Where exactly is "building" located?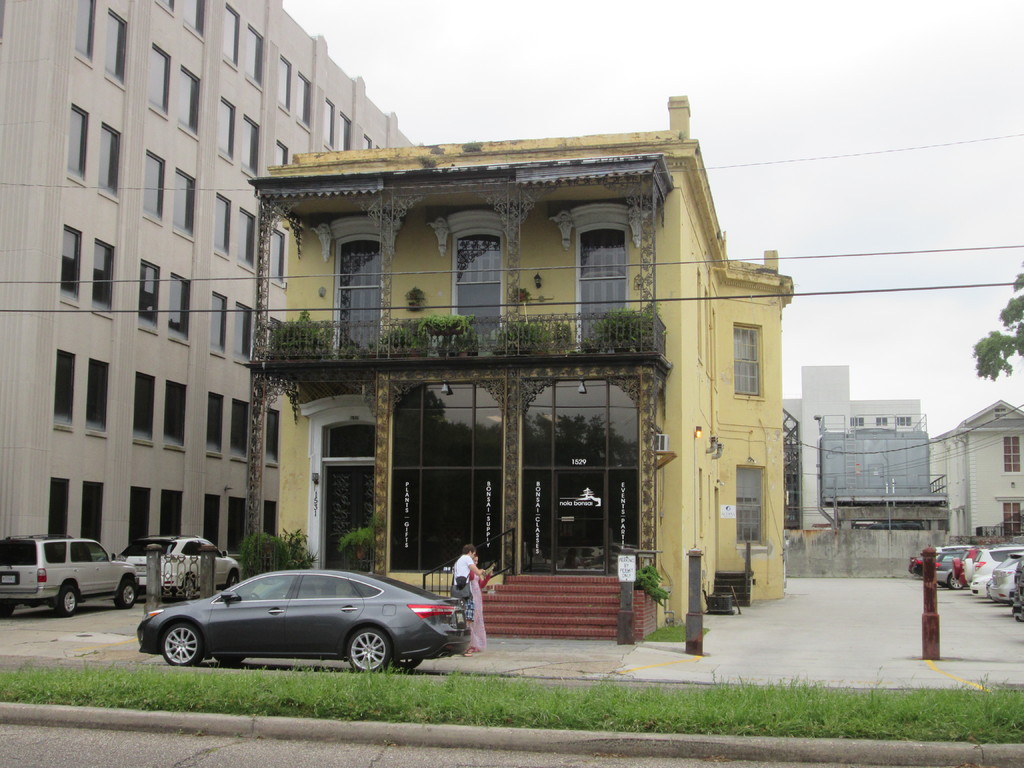
Its bounding box is 783, 365, 950, 529.
